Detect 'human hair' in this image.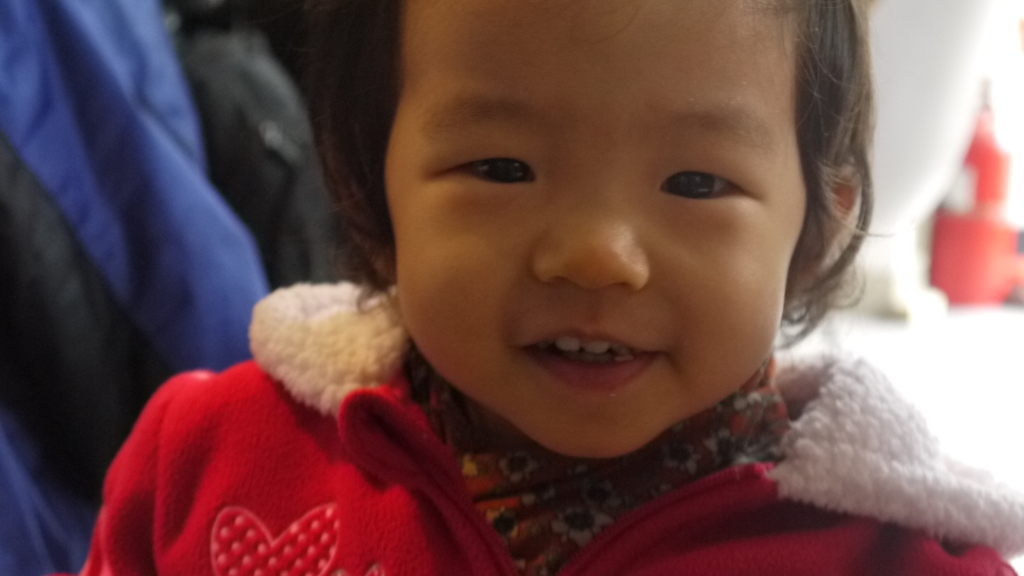
Detection: region(287, 0, 876, 356).
